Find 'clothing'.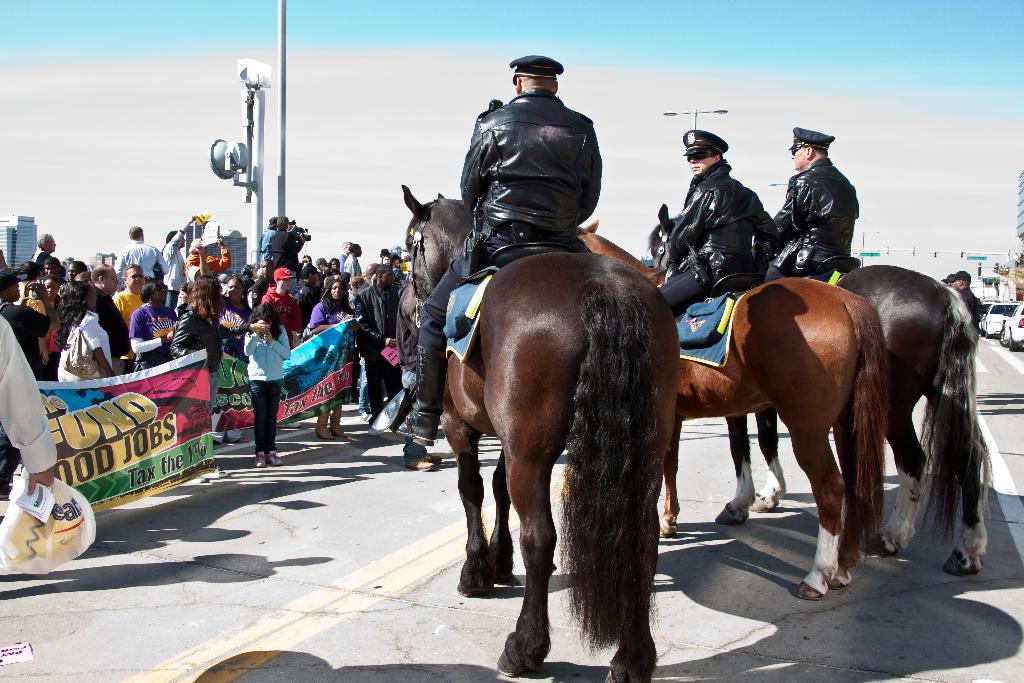
x1=260, y1=226, x2=278, y2=261.
